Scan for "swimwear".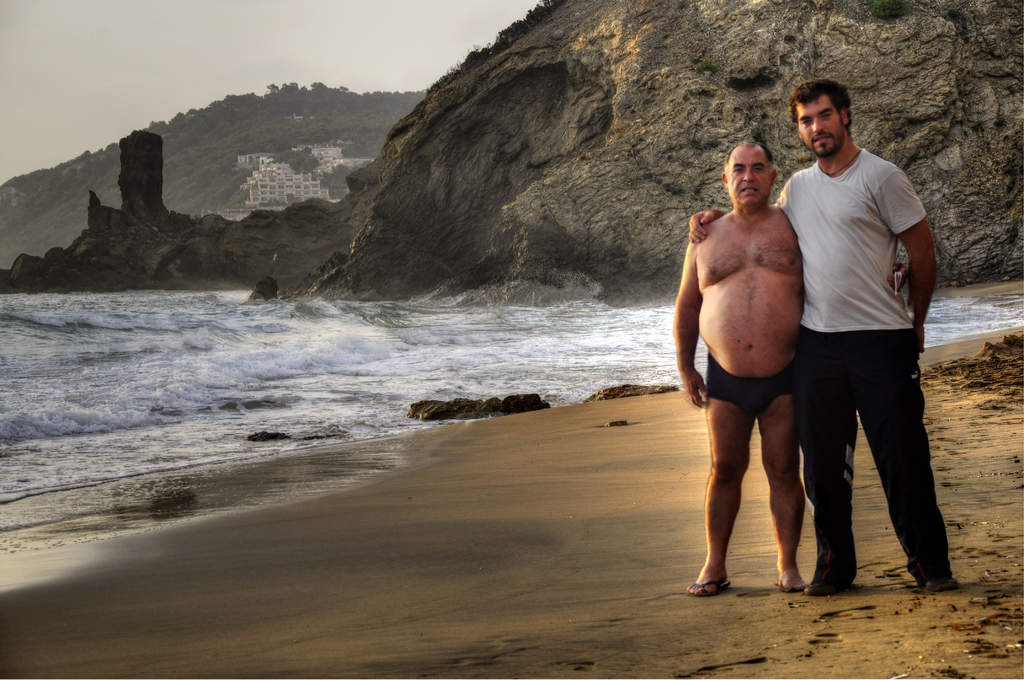
Scan result: [707,353,796,413].
